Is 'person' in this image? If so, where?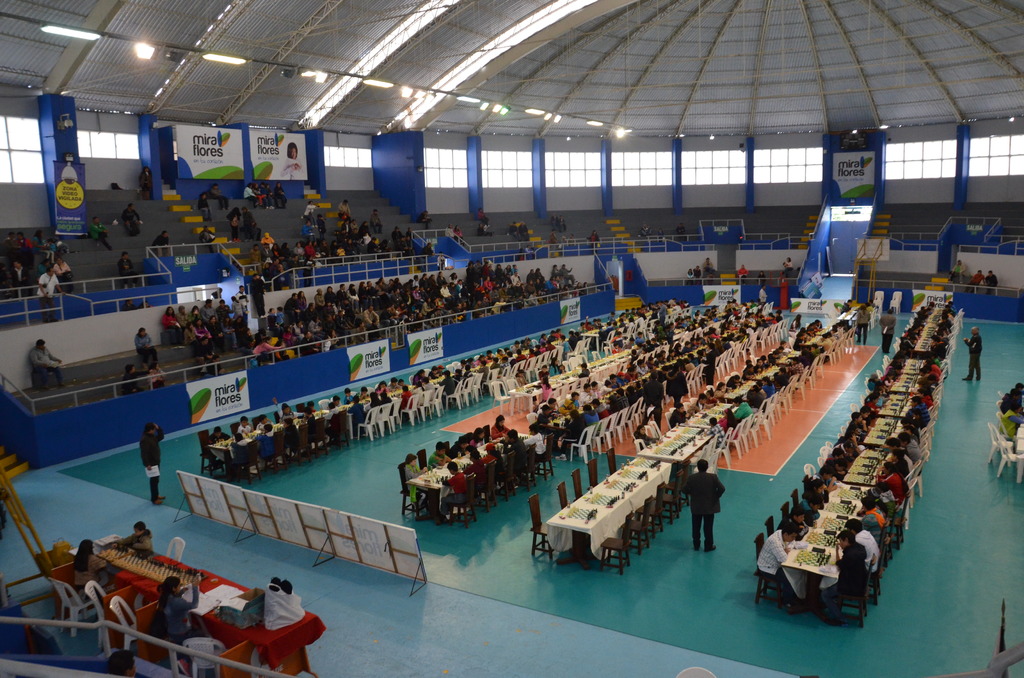
Yes, at Rect(234, 314, 252, 344).
